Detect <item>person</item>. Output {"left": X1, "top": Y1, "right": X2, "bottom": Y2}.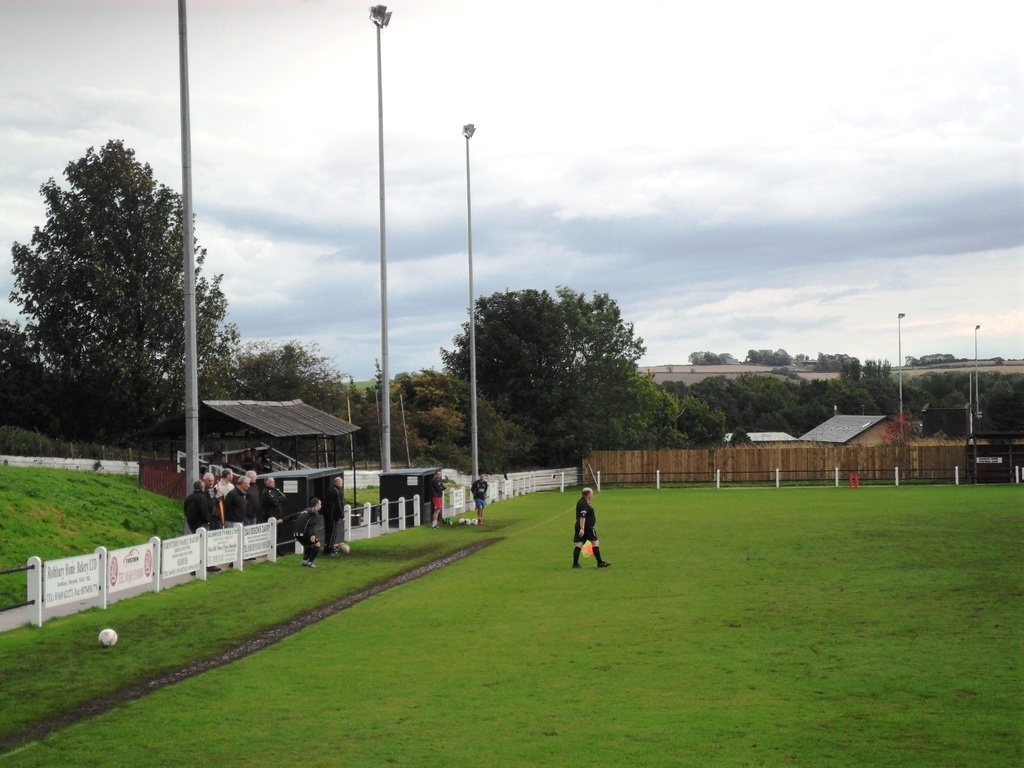
{"left": 318, "top": 474, "right": 349, "bottom": 560}.
